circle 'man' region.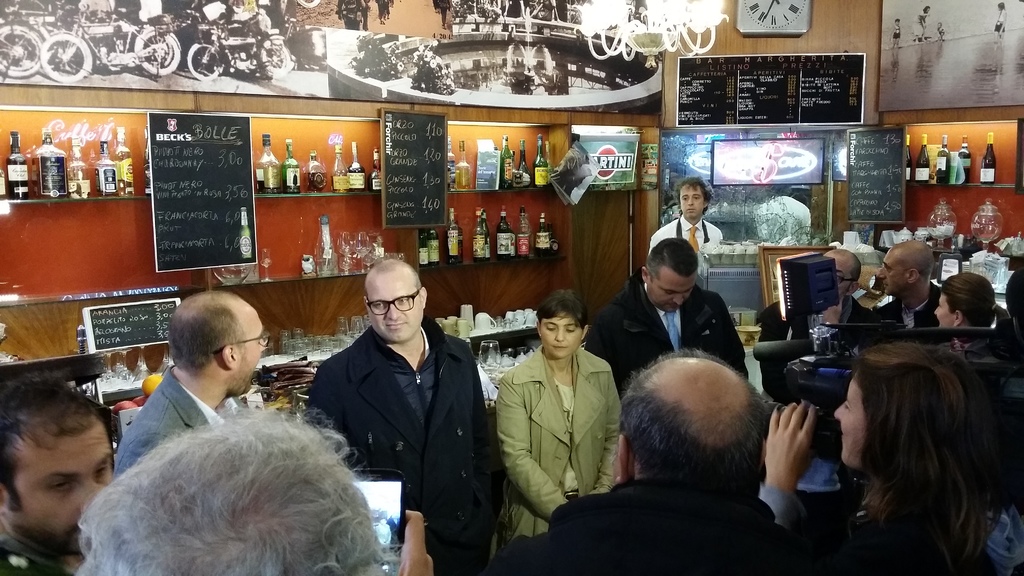
Region: 815,238,871,350.
